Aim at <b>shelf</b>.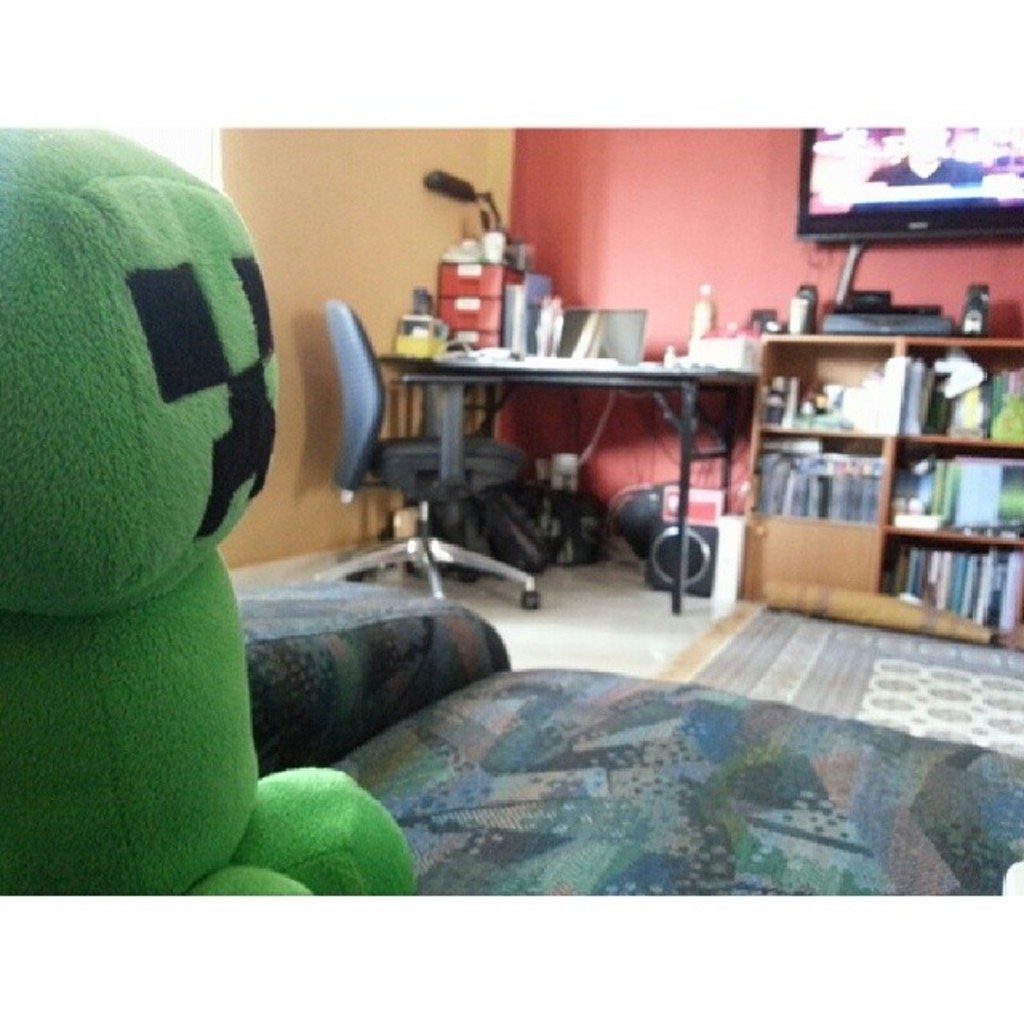
Aimed at 741:331:1022:658.
